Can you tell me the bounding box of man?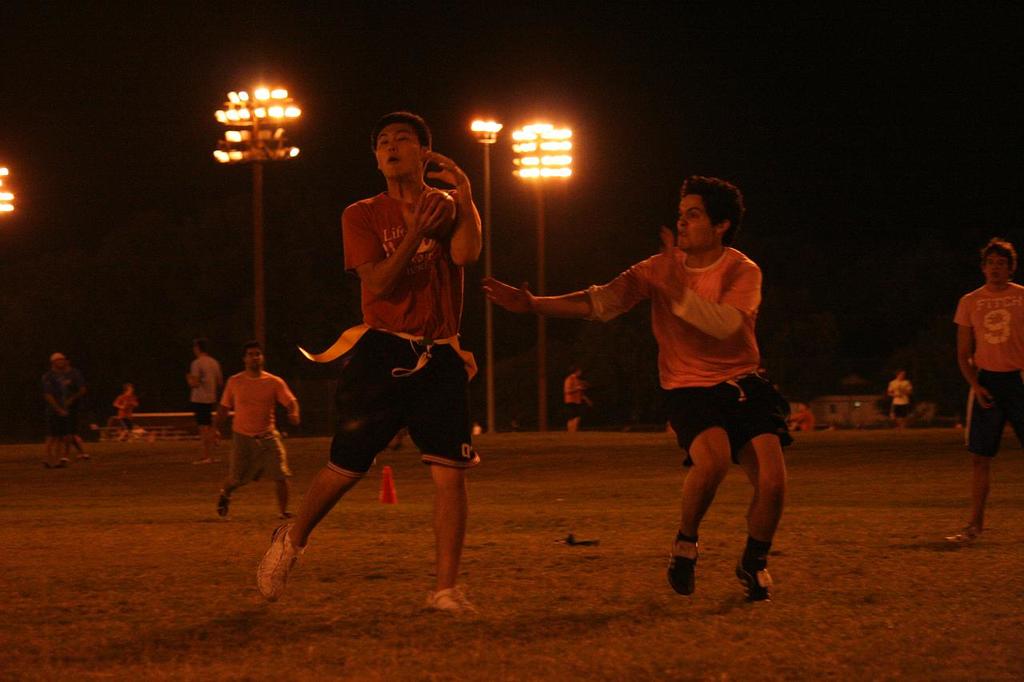
<bbox>70, 359, 99, 465</bbox>.
